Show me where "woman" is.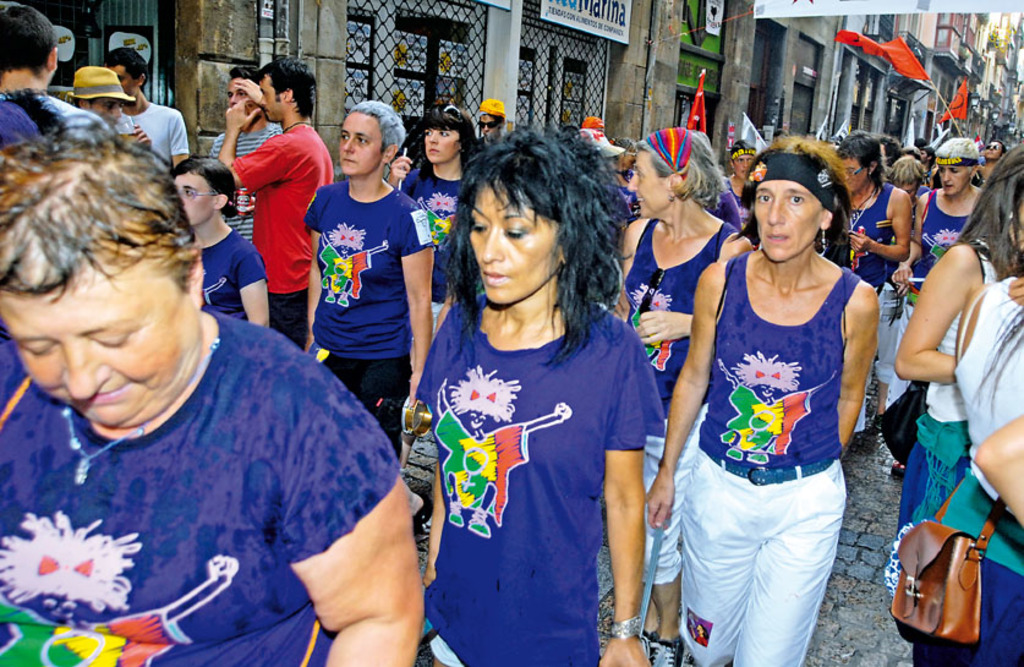
"woman" is at 893,143,1023,623.
